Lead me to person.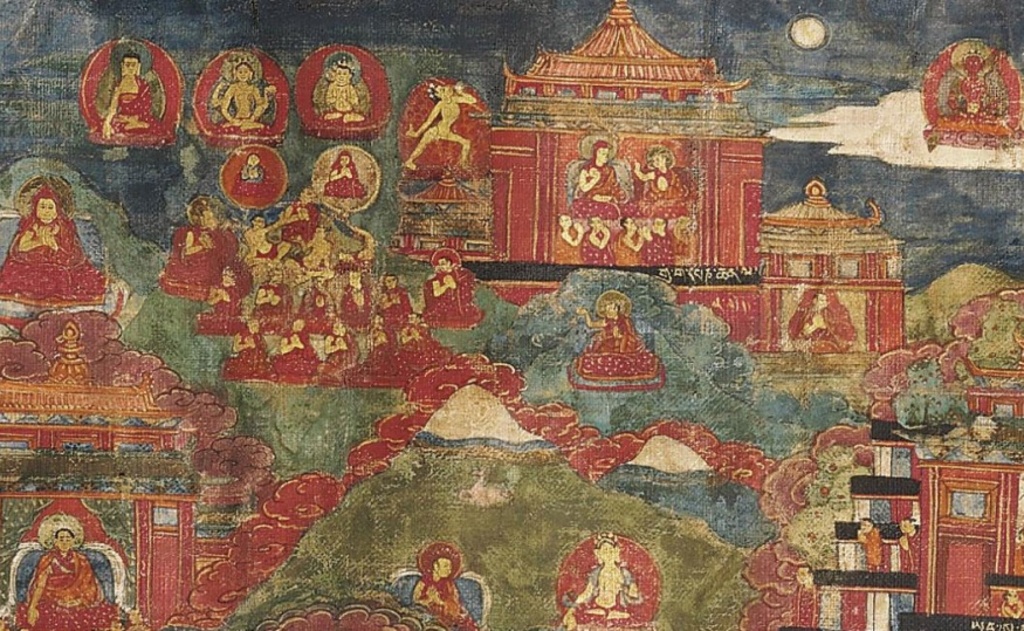
Lead to 18/528/118/630.
